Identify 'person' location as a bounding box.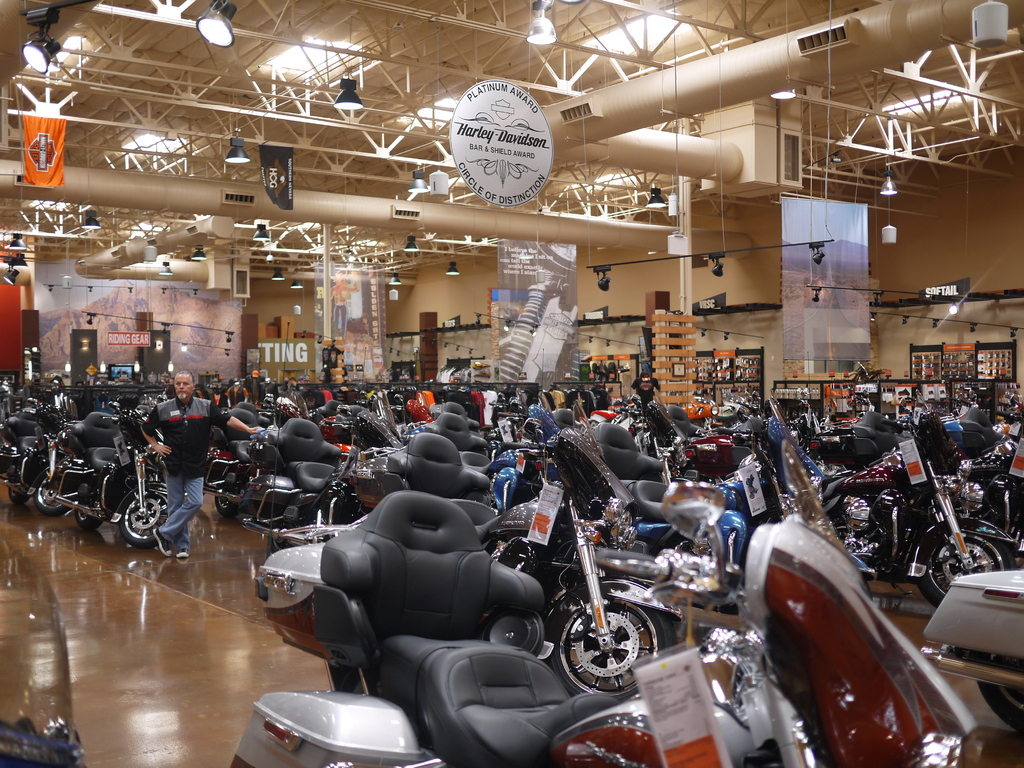
631:366:665:413.
